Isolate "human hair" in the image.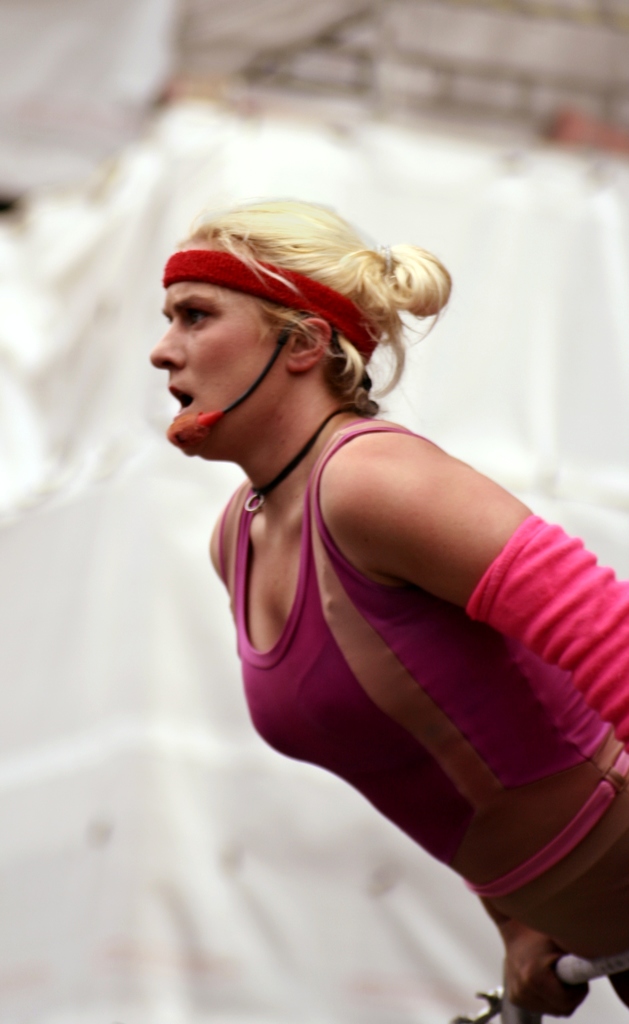
Isolated region: pyautogui.locateOnScreen(133, 211, 441, 449).
